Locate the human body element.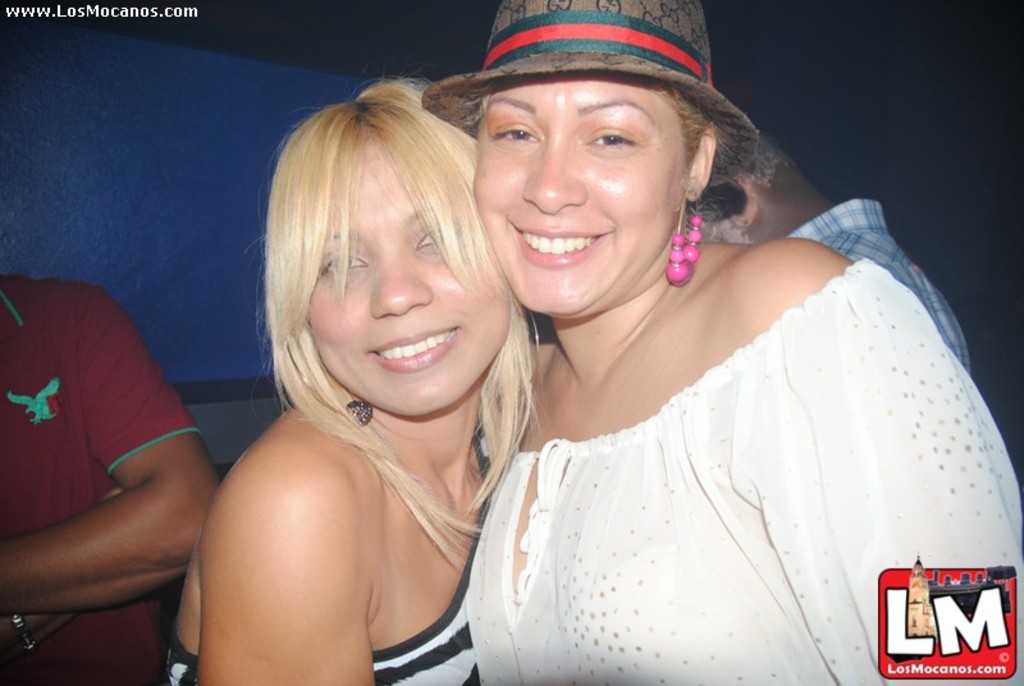
Element bbox: {"left": 163, "top": 344, "right": 556, "bottom": 685}.
